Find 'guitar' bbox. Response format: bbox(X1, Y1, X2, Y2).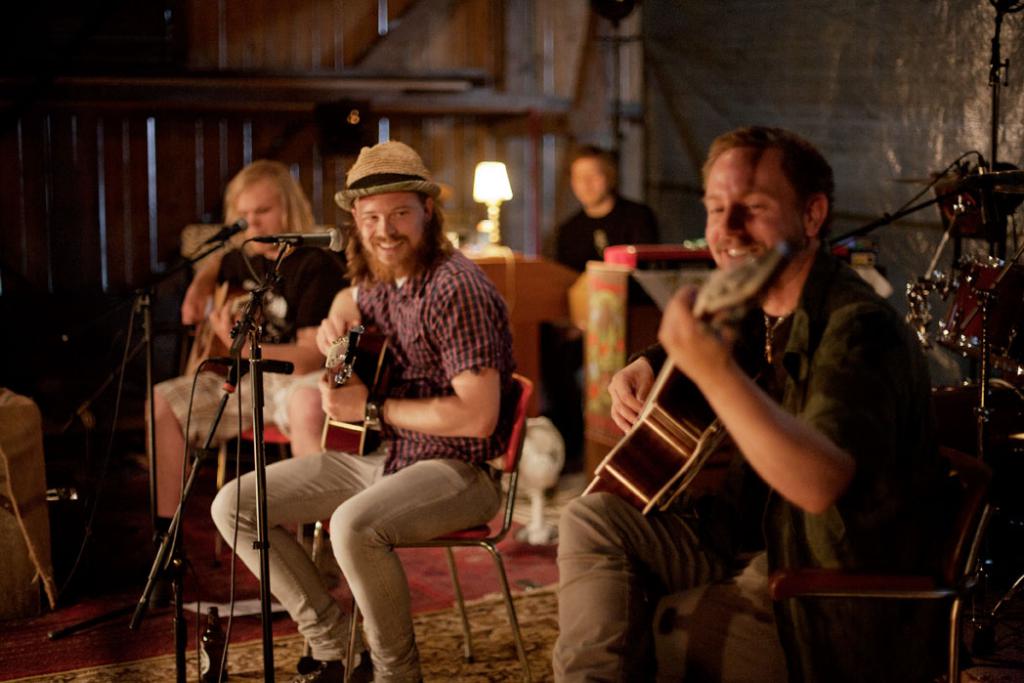
bbox(318, 319, 401, 461).
